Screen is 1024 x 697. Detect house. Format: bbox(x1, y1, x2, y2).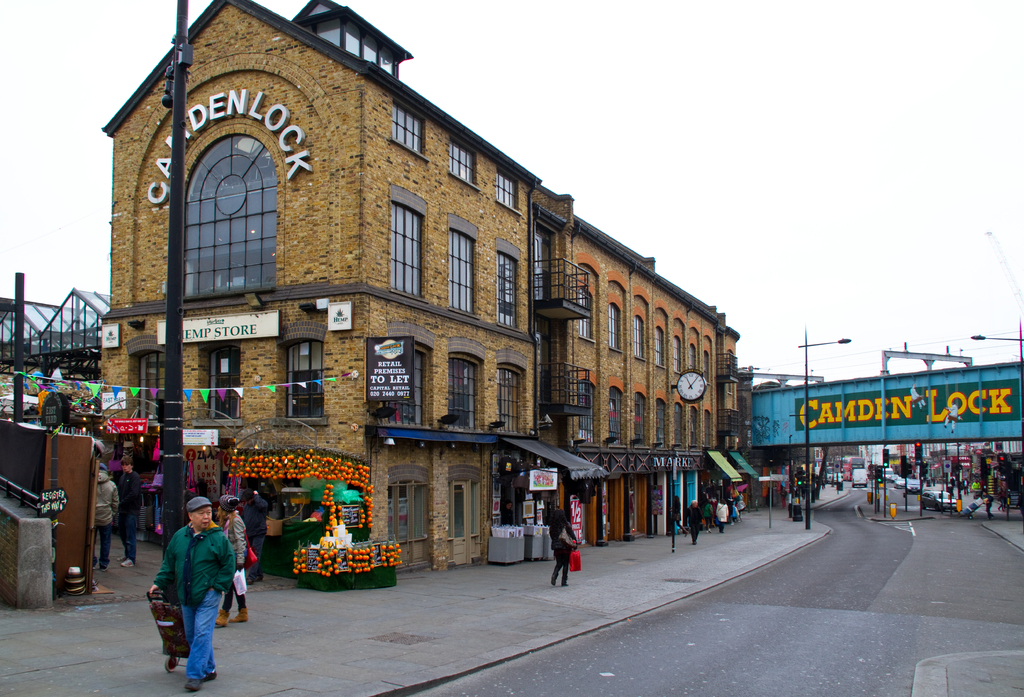
bbox(0, 289, 130, 565).
